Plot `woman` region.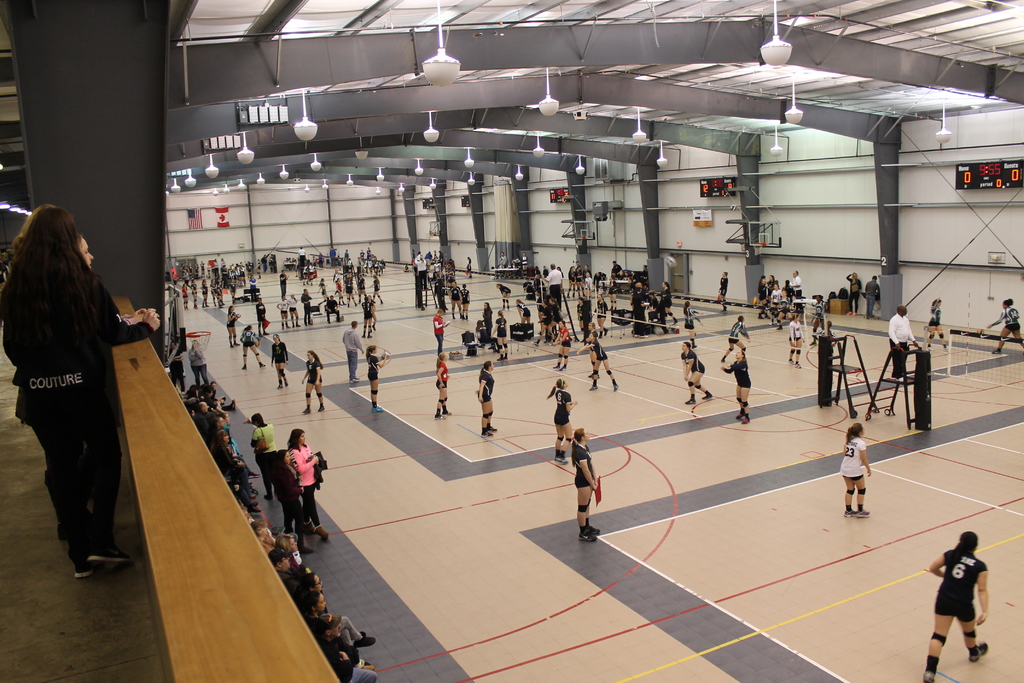
Plotted at detection(354, 278, 369, 304).
